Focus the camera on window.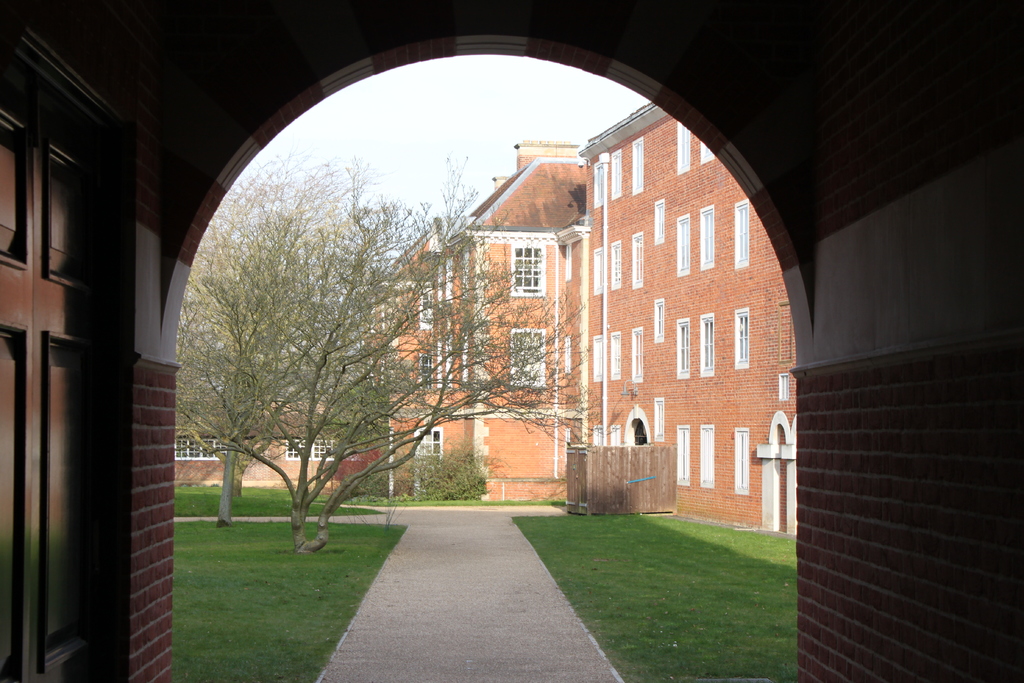
Focus region: Rect(170, 436, 230, 465).
